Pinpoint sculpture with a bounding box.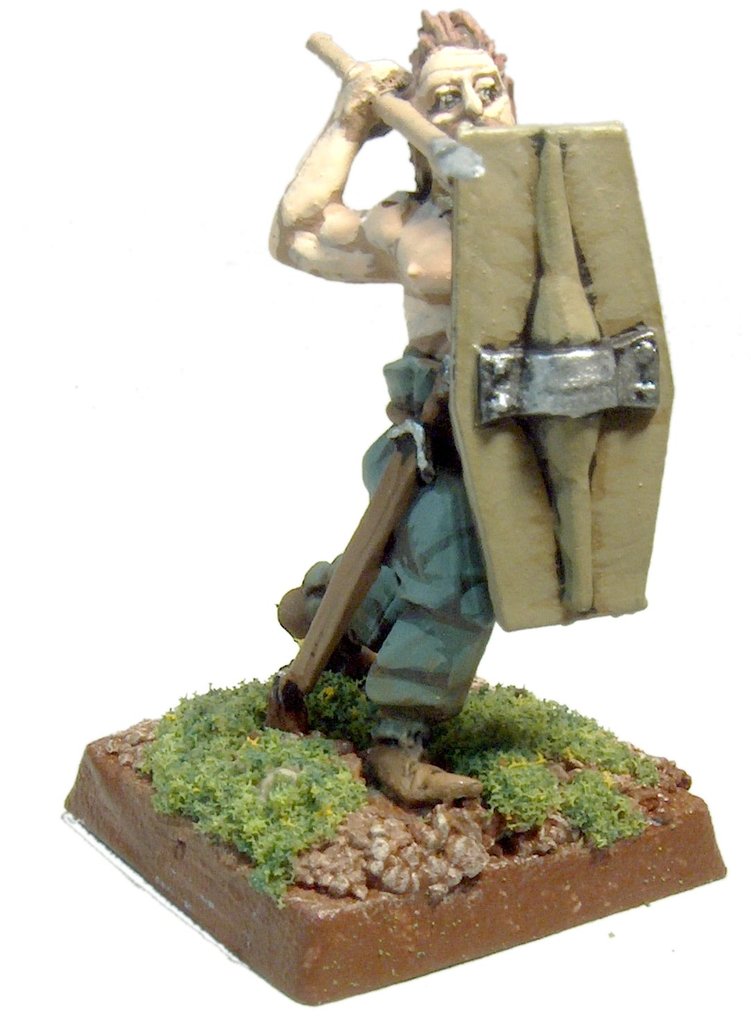
pyautogui.locateOnScreen(156, 21, 682, 924).
